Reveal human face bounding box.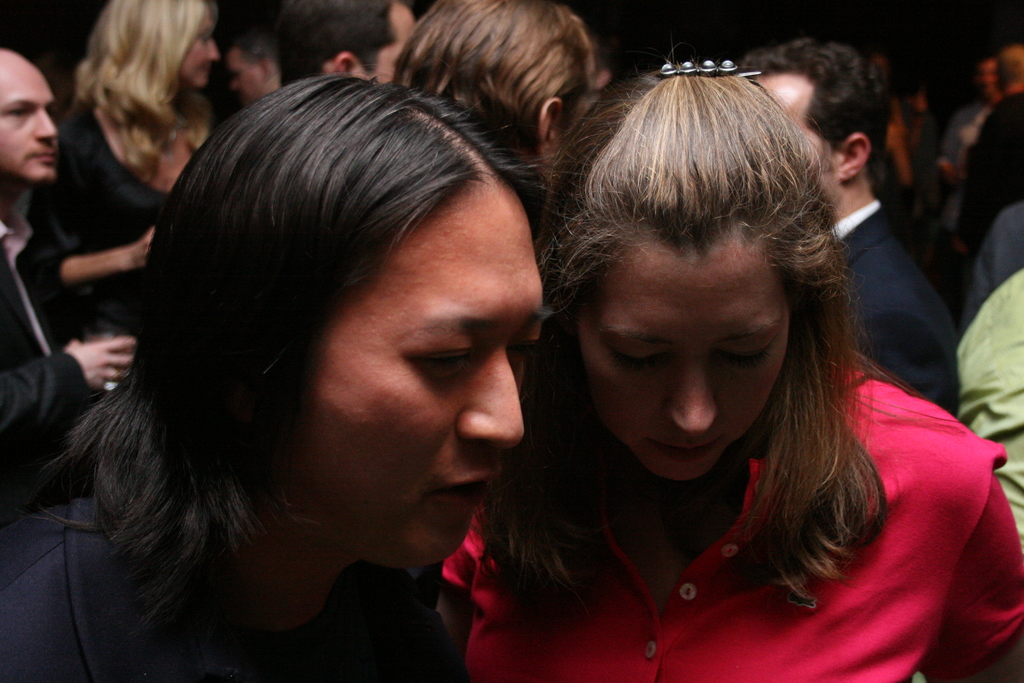
Revealed: pyautogui.locateOnScreen(227, 47, 269, 104).
